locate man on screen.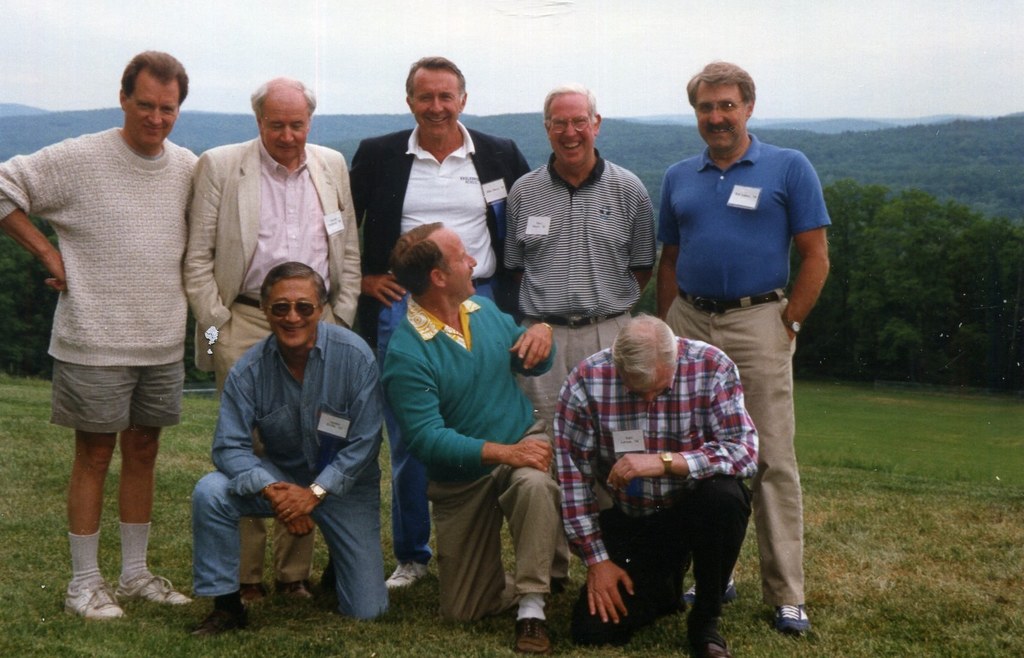
On screen at {"x1": 657, "y1": 57, "x2": 833, "y2": 632}.
